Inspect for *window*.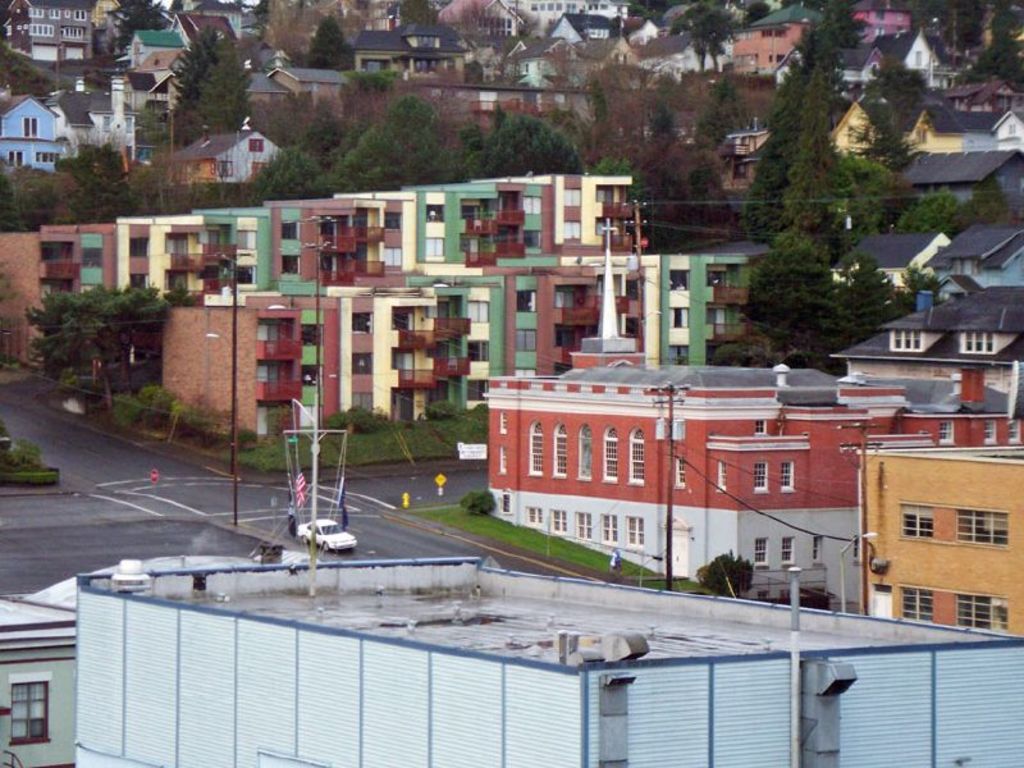
Inspection: {"left": 754, "top": 420, "right": 771, "bottom": 435}.
